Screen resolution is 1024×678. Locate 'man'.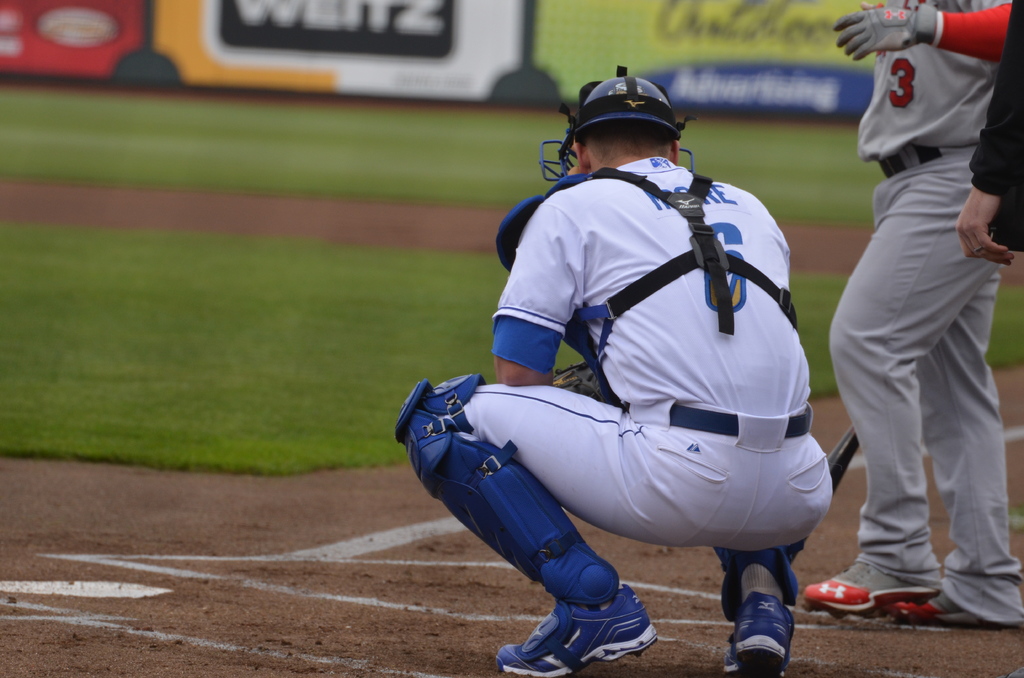
[x1=389, y1=61, x2=838, y2=677].
